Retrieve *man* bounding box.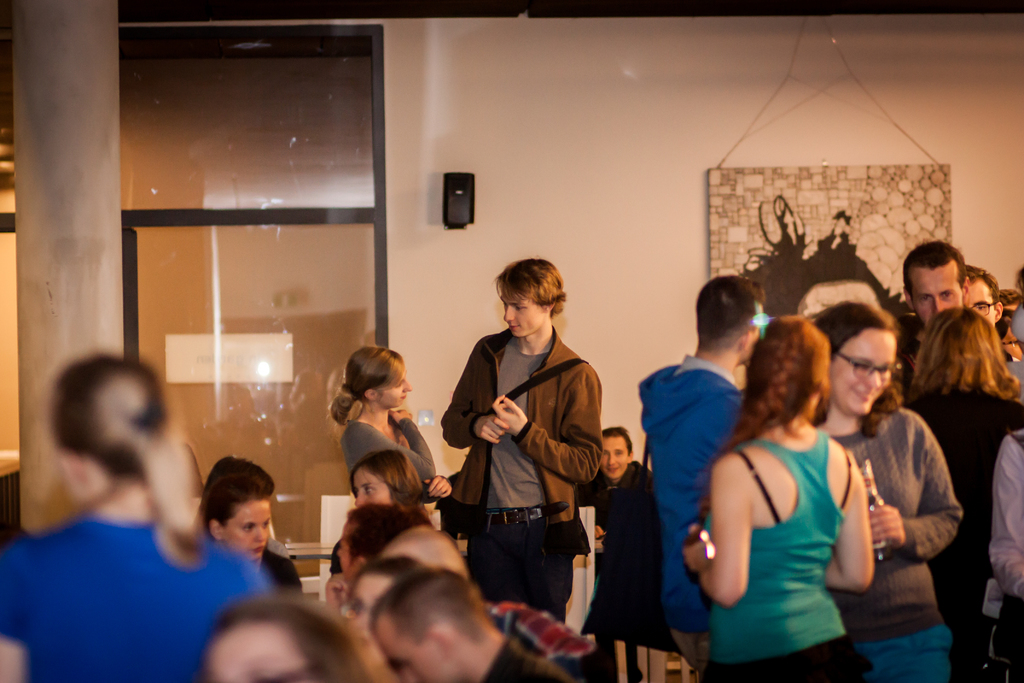
Bounding box: box(899, 238, 961, 382).
